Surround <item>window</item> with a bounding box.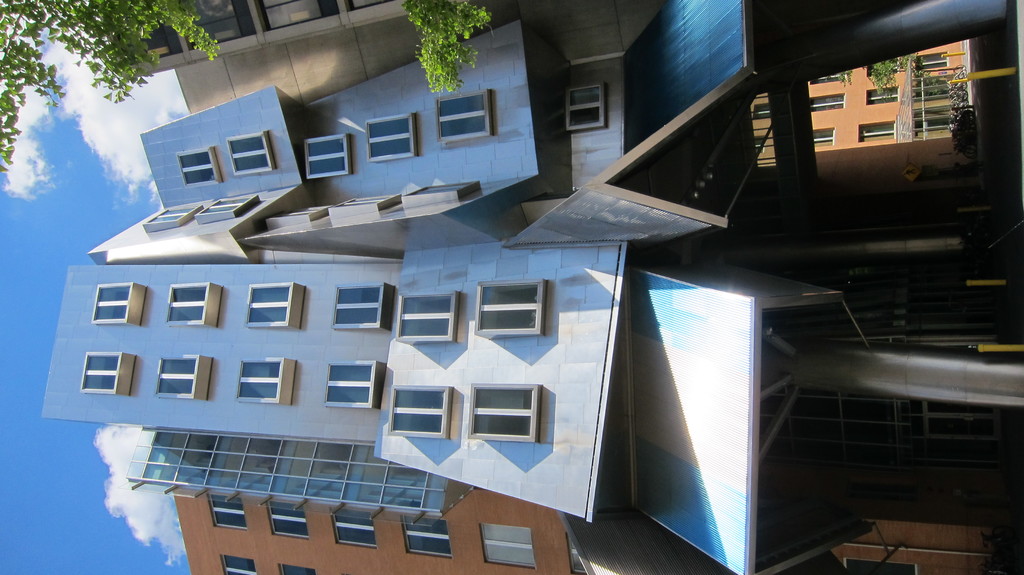
box(192, 195, 257, 222).
